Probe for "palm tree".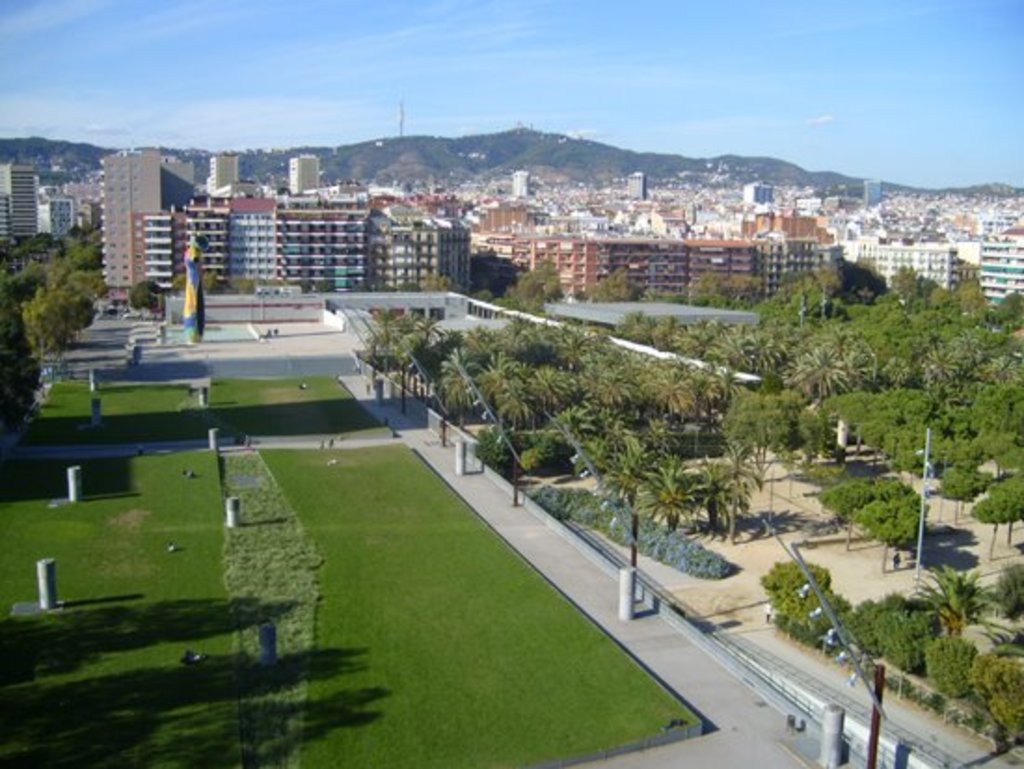
Probe result: (912, 555, 998, 637).
